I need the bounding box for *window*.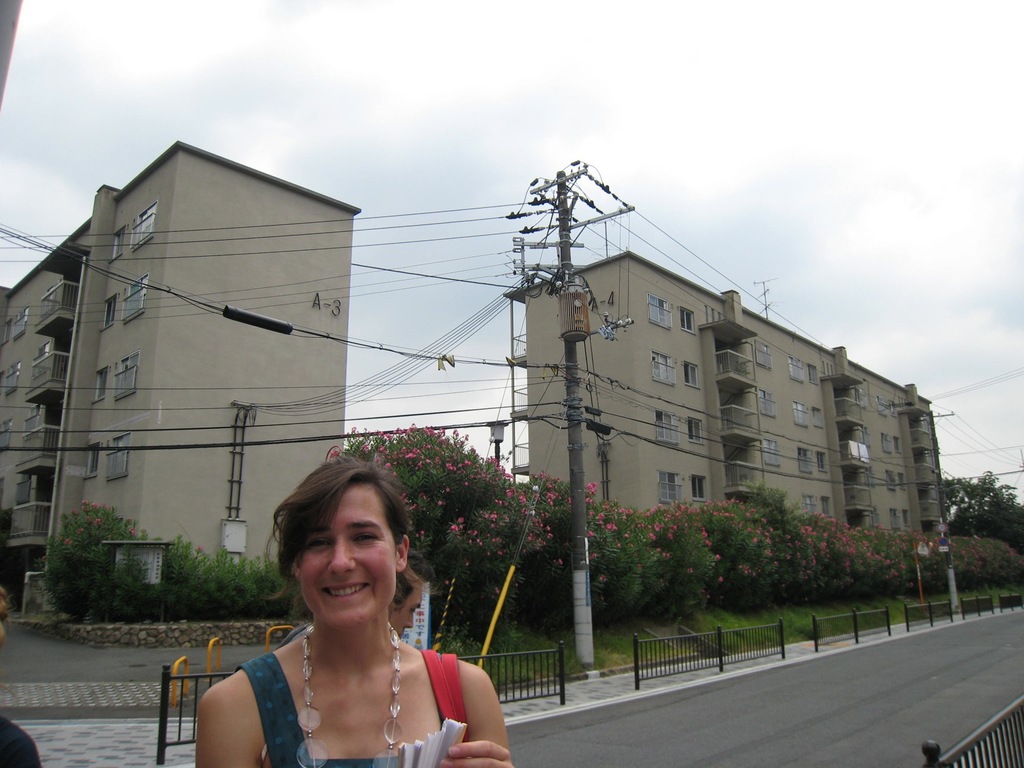
Here it is: pyautogui.locateOnScreen(680, 308, 693, 330).
